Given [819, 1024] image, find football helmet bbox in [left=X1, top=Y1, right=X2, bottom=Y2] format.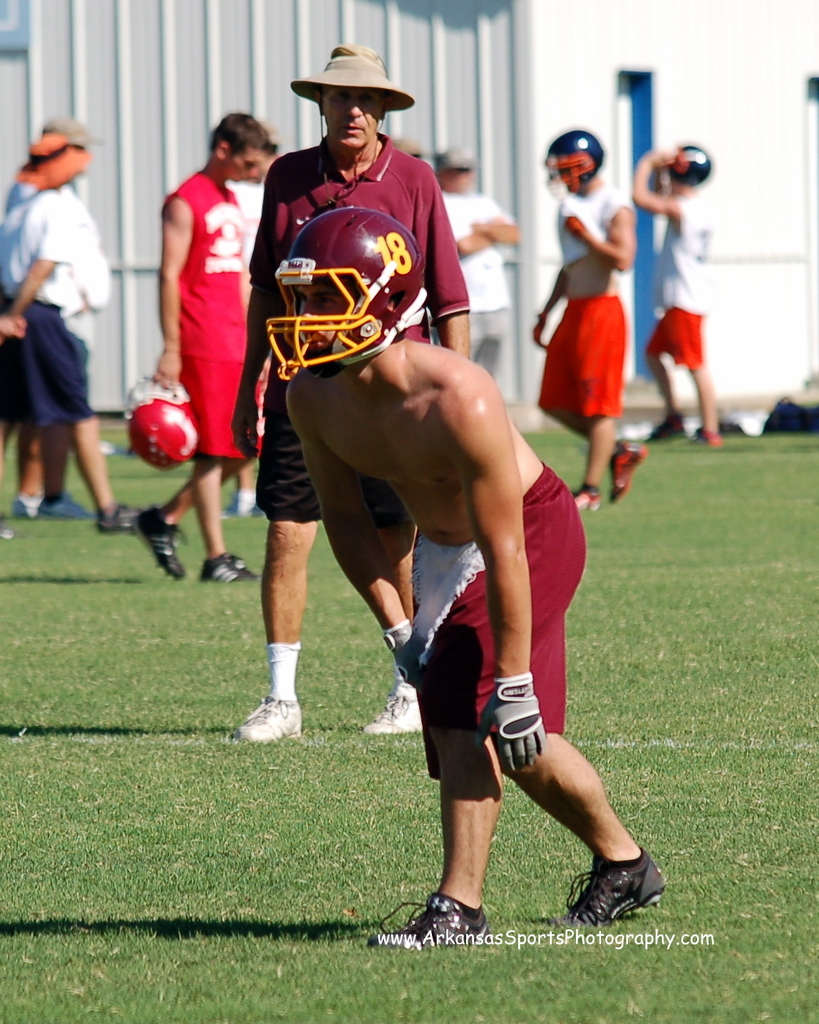
[left=668, top=143, right=714, bottom=187].
